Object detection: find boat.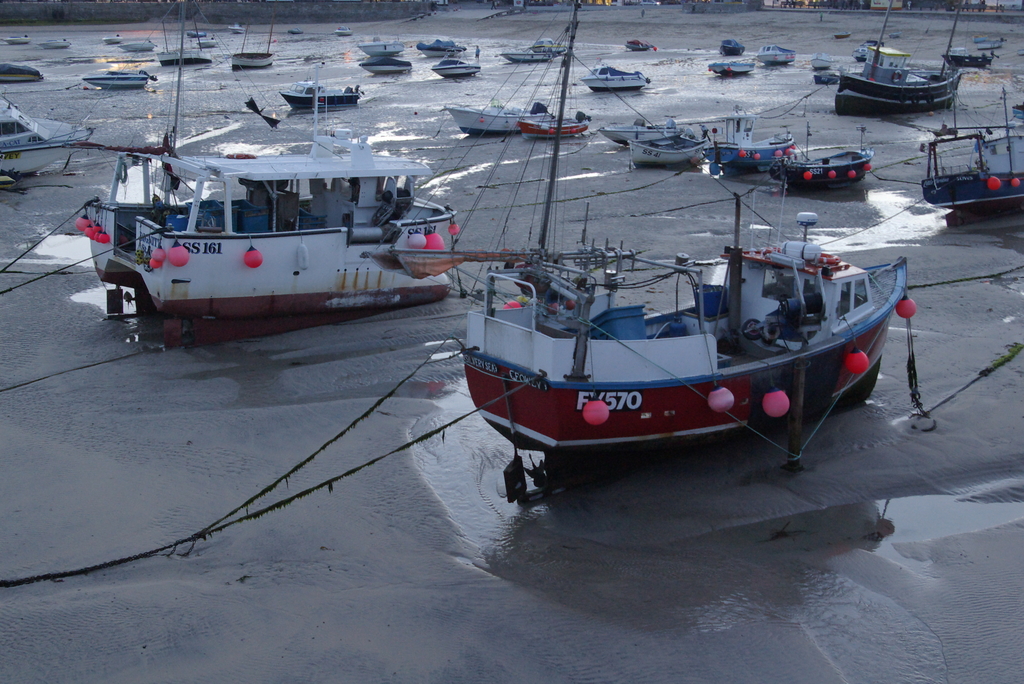
detection(353, 37, 405, 55).
